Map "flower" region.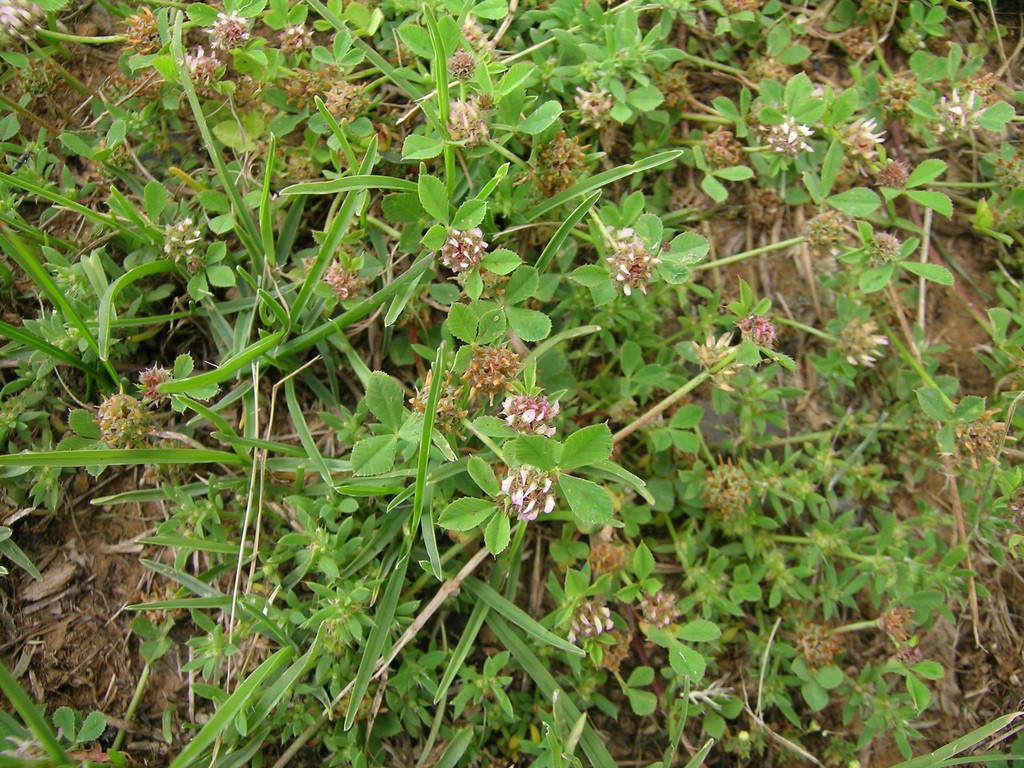
Mapped to (x1=502, y1=388, x2=562, y2=446).
